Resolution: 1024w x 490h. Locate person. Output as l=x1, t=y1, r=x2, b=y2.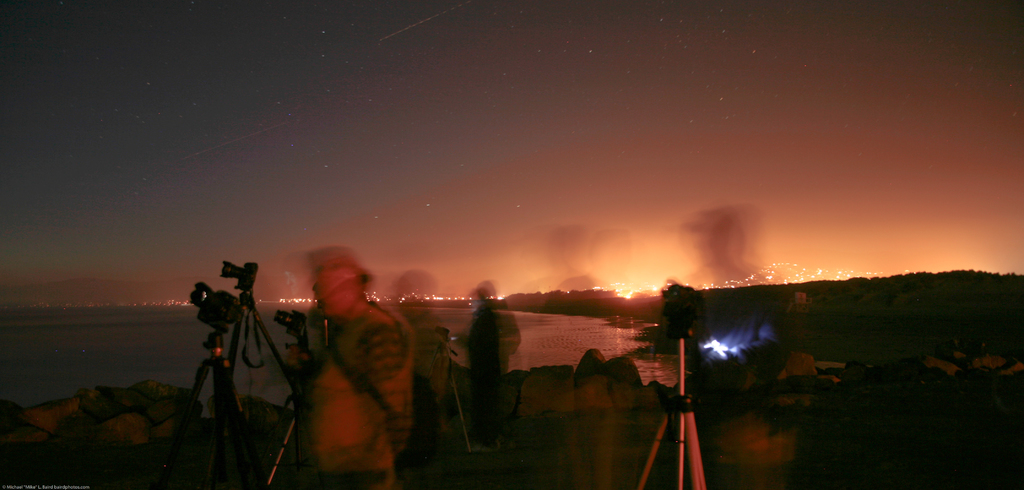
l=282, t=243, r=419, b=489.
